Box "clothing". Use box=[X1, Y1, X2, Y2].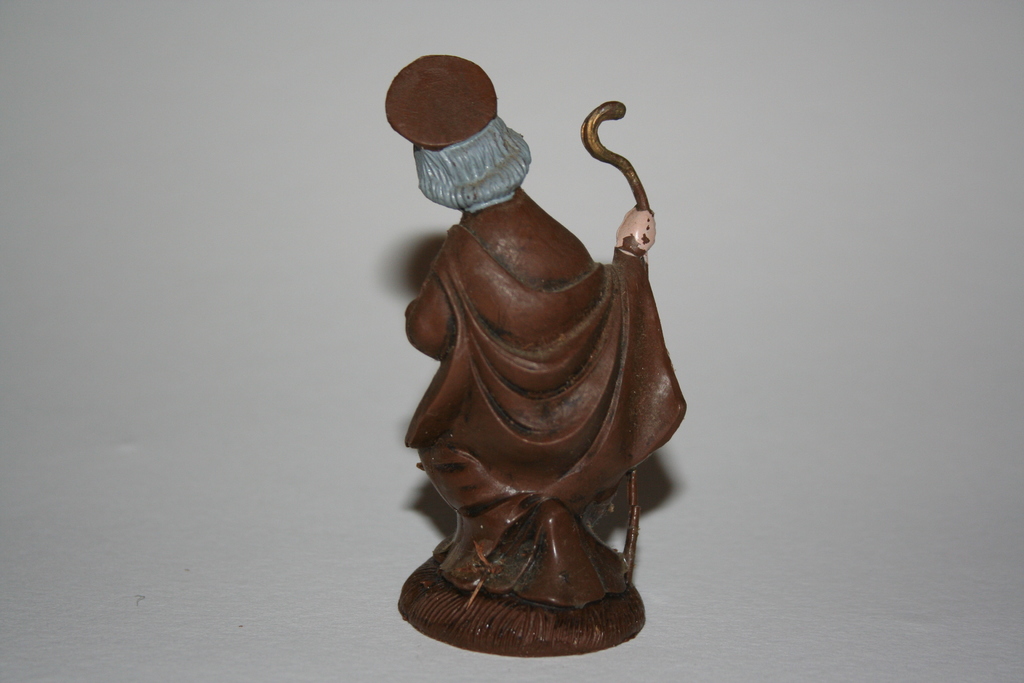
box=[404, 221, 689, 514].
